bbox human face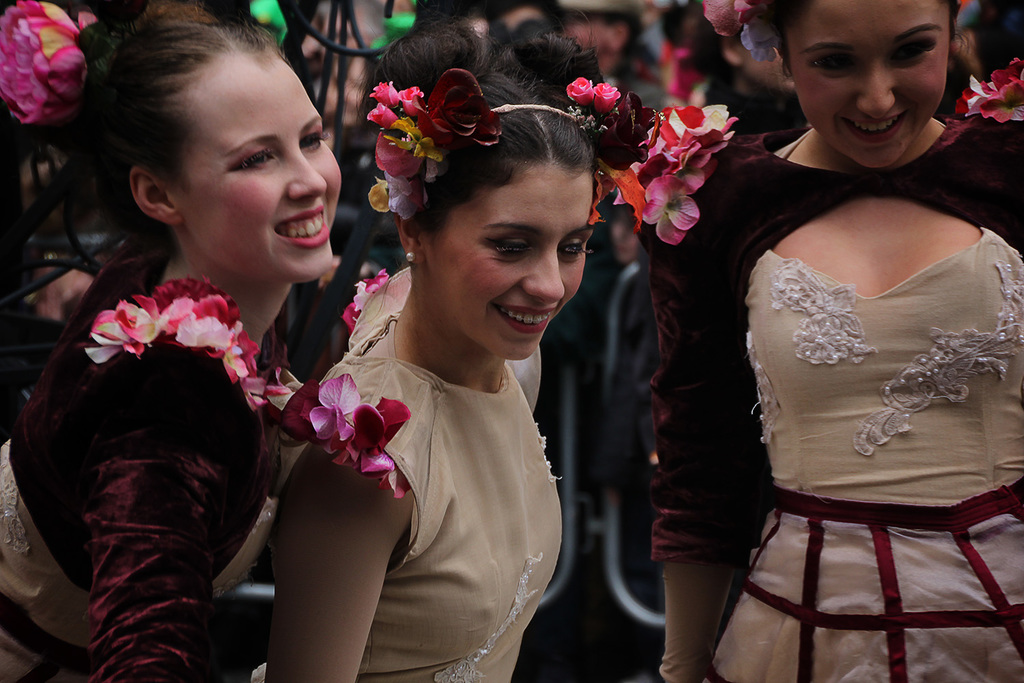
BBox(423, 154, 591, 359)
